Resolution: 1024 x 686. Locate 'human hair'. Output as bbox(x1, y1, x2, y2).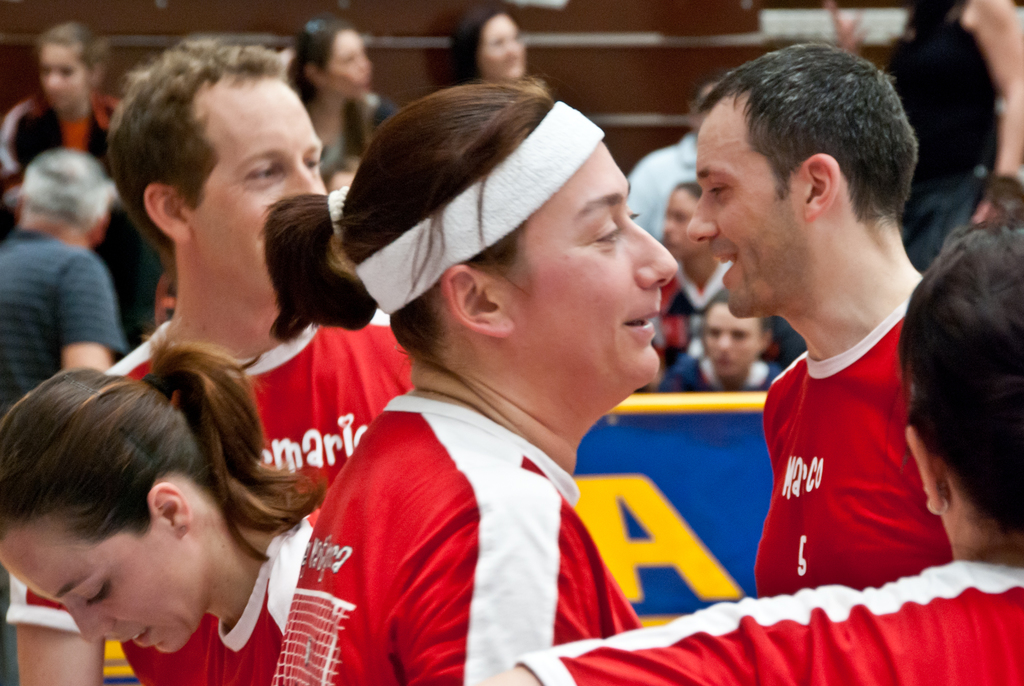
bbox(262, 80, 556, 369).
